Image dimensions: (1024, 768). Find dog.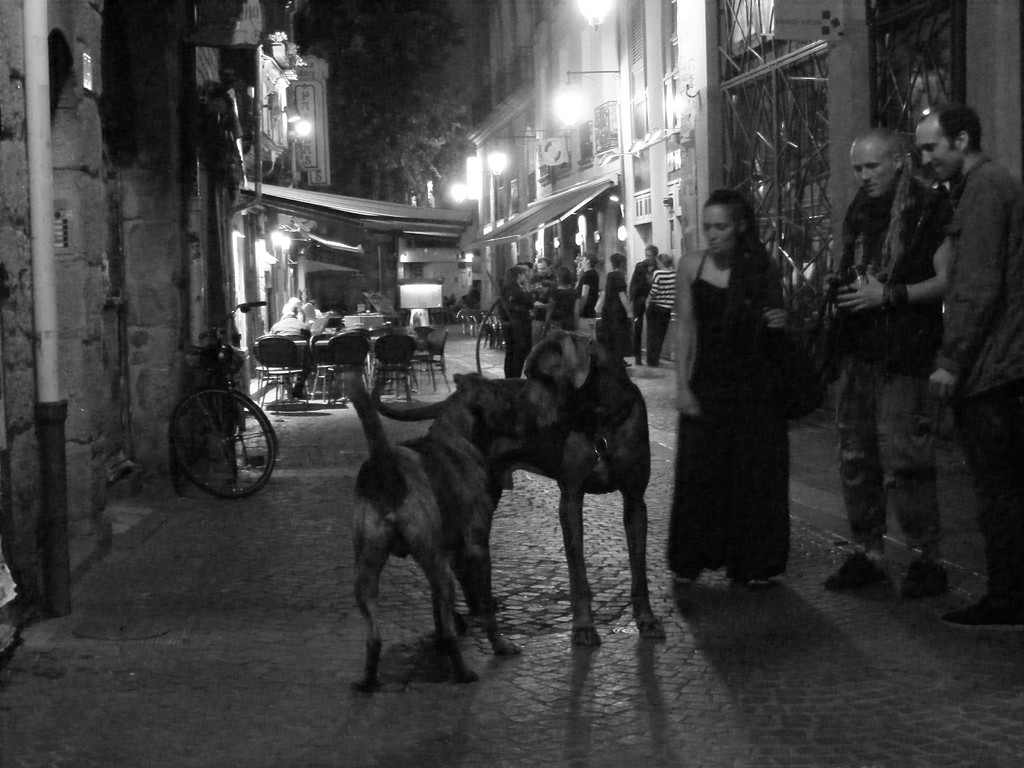
x1=369, y1=326, x2=664, y2=652.
